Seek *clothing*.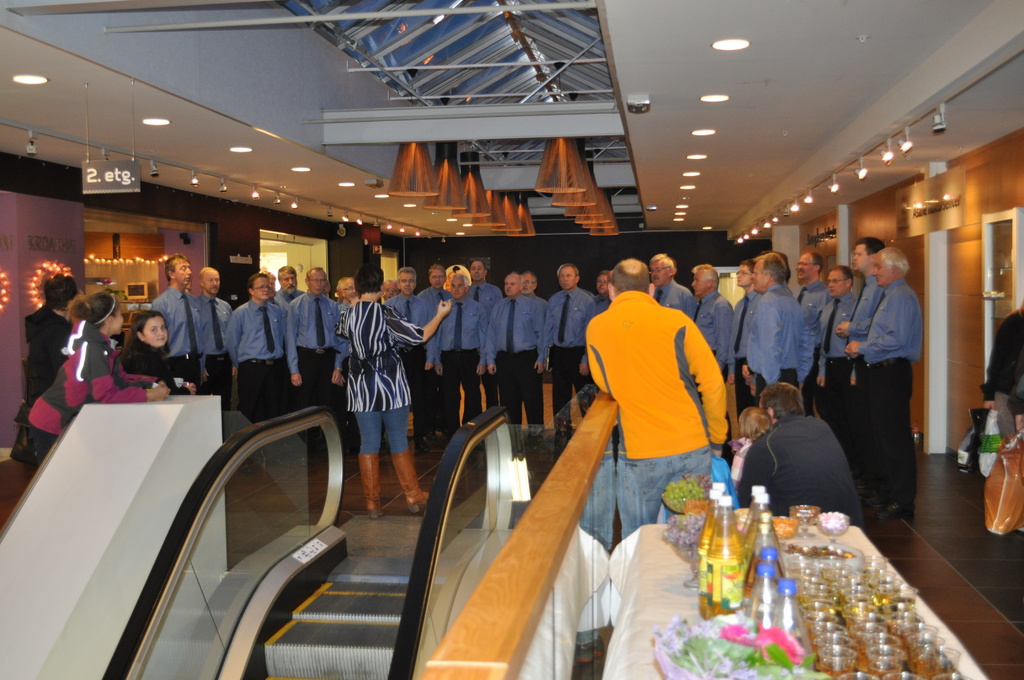
l=152, t=287, r=205, b=387.
